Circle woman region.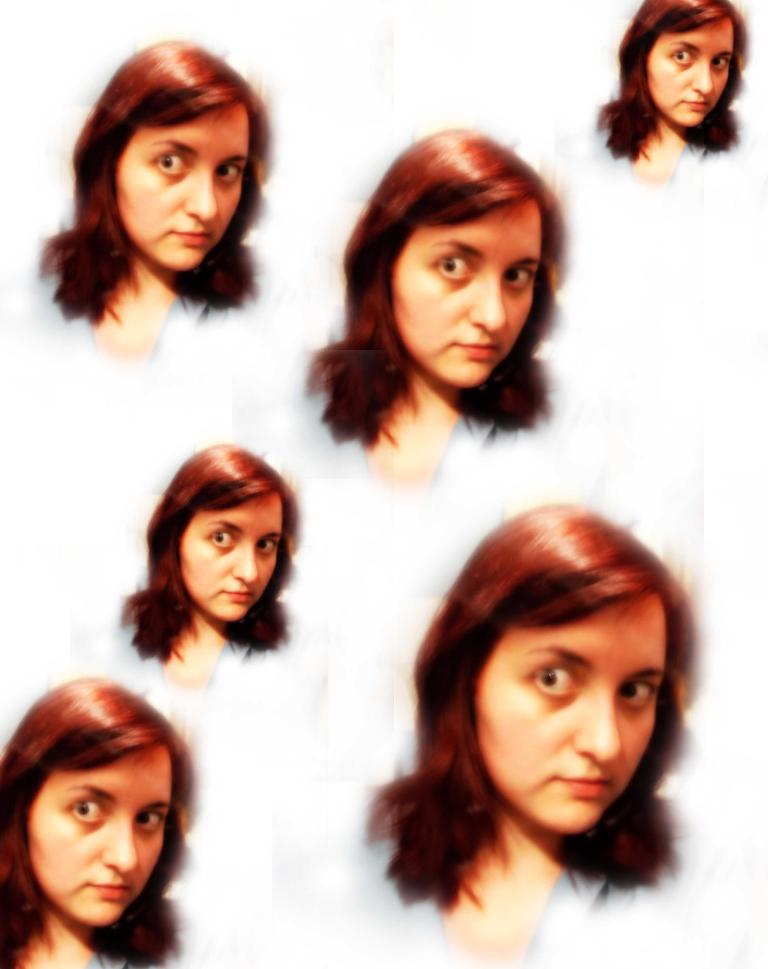
Region: <box>598,0,746,179</box>.
